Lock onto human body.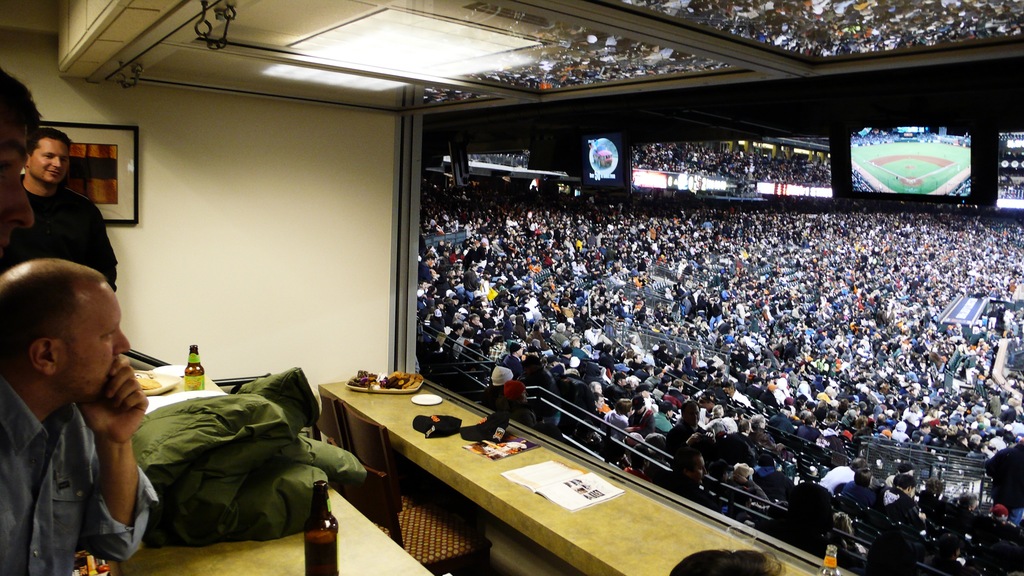
Locked: [850,360,908,382].
